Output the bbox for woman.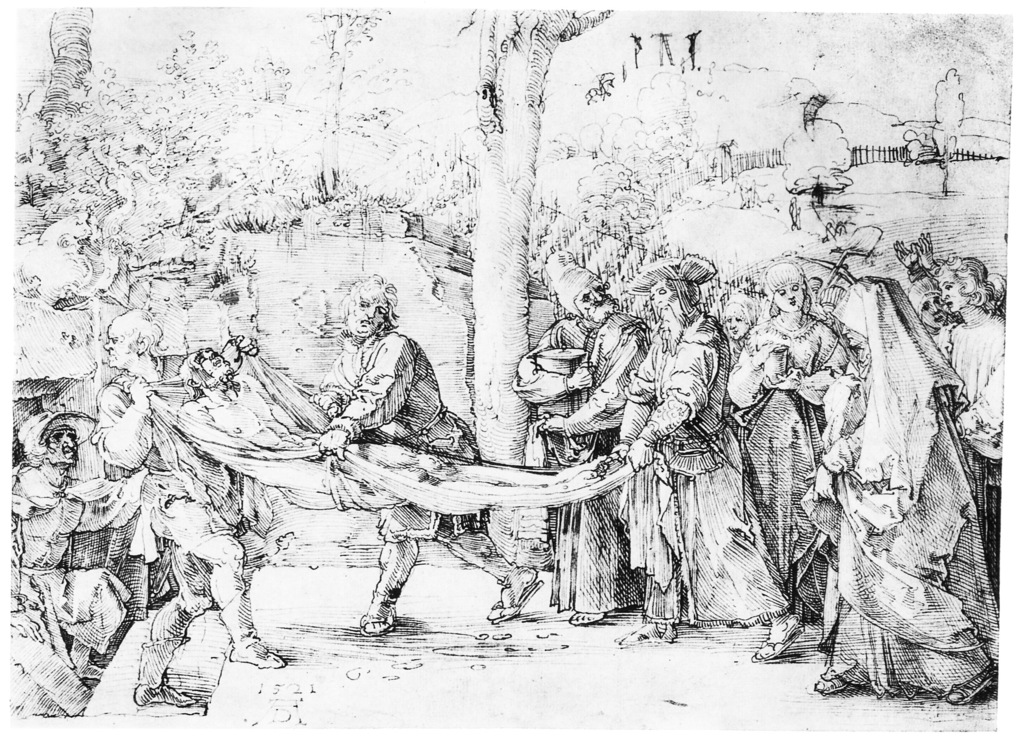
bbox(716, 250, 861, 637).
